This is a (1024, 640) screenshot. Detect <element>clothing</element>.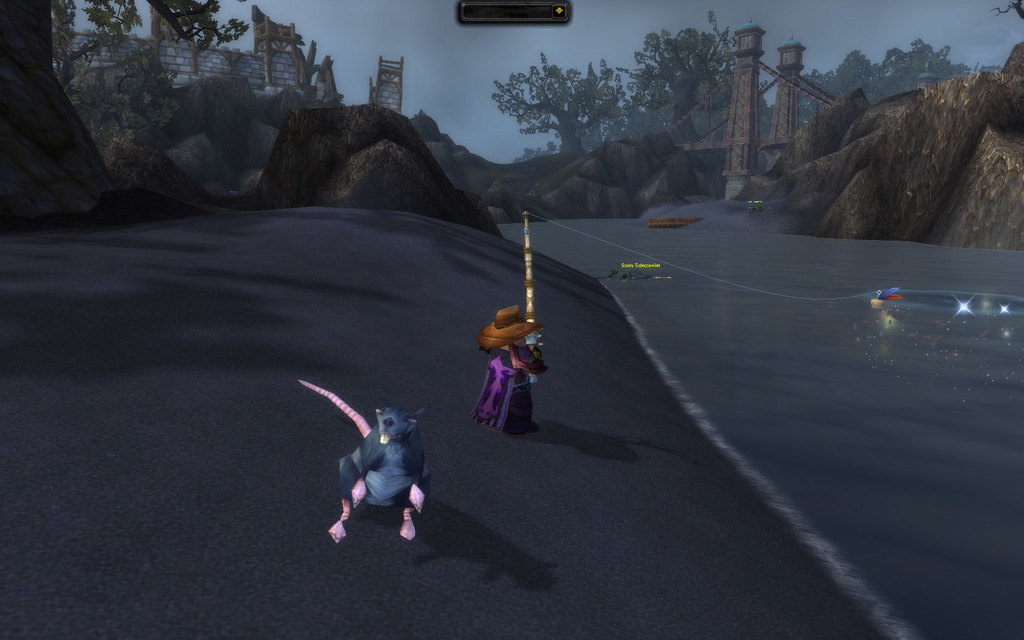
box(465, 301, 540, 443).
